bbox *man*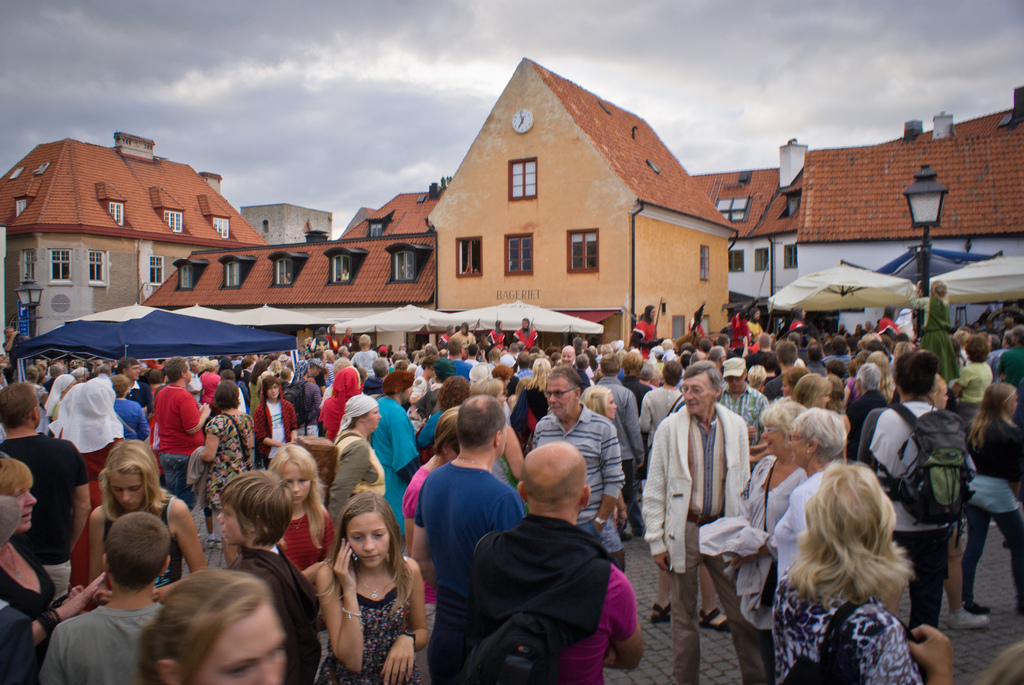
rect(529, 368, 627, 568)
